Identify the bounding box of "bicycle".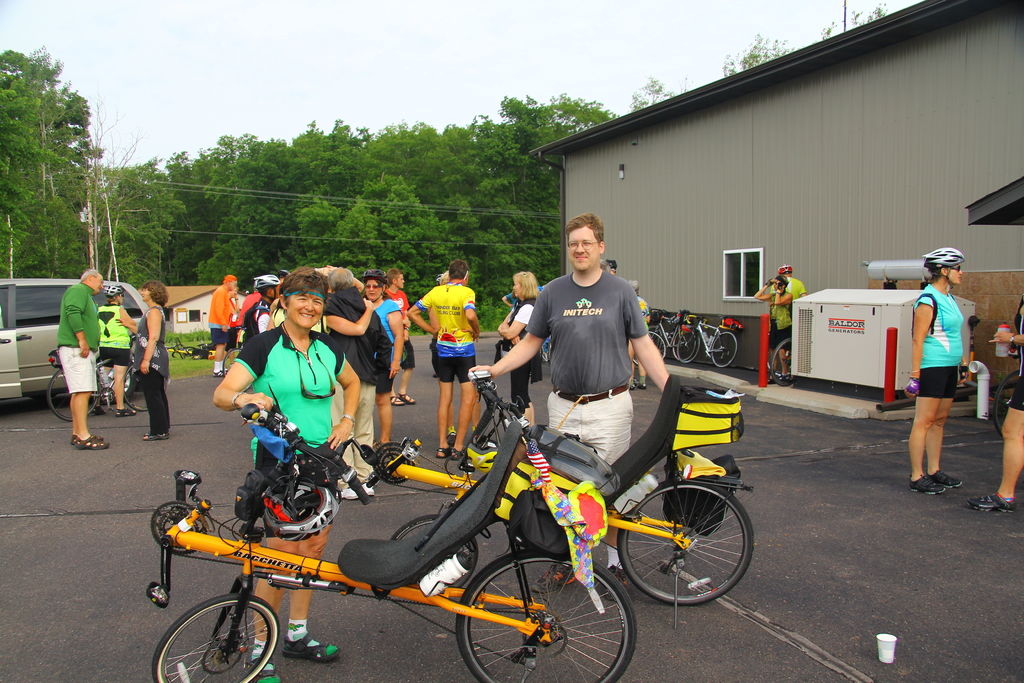
<region>673, 313, 739, 363</region>.
